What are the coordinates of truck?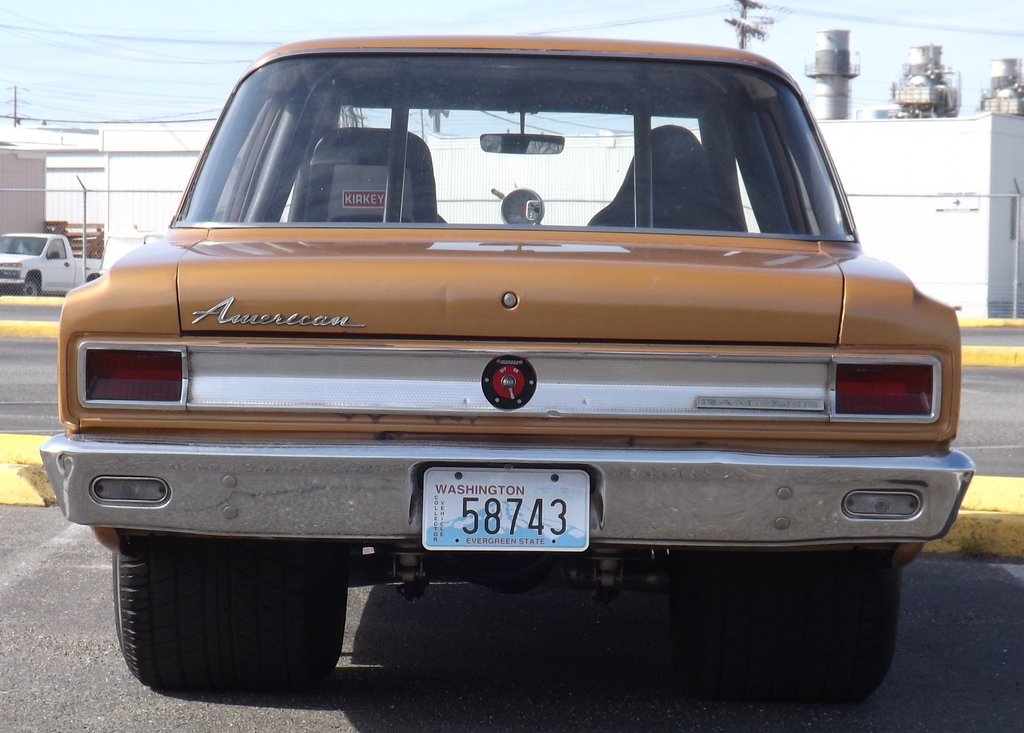
region(0, 227, 102, 303).
